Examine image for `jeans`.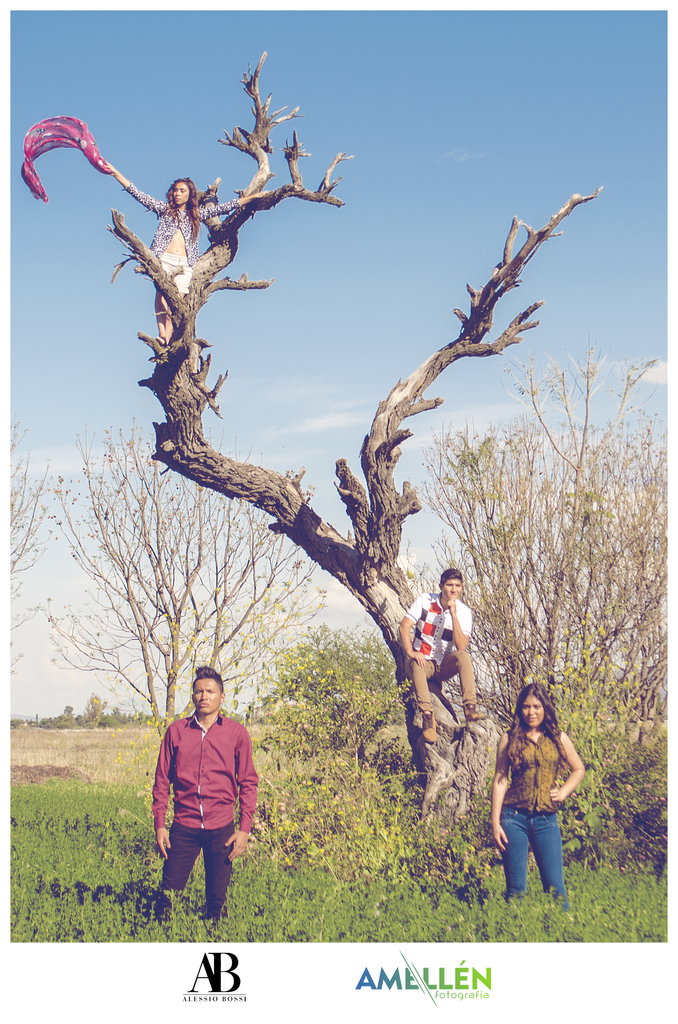
Examination result: bbox(499, 806, 569, 911).
